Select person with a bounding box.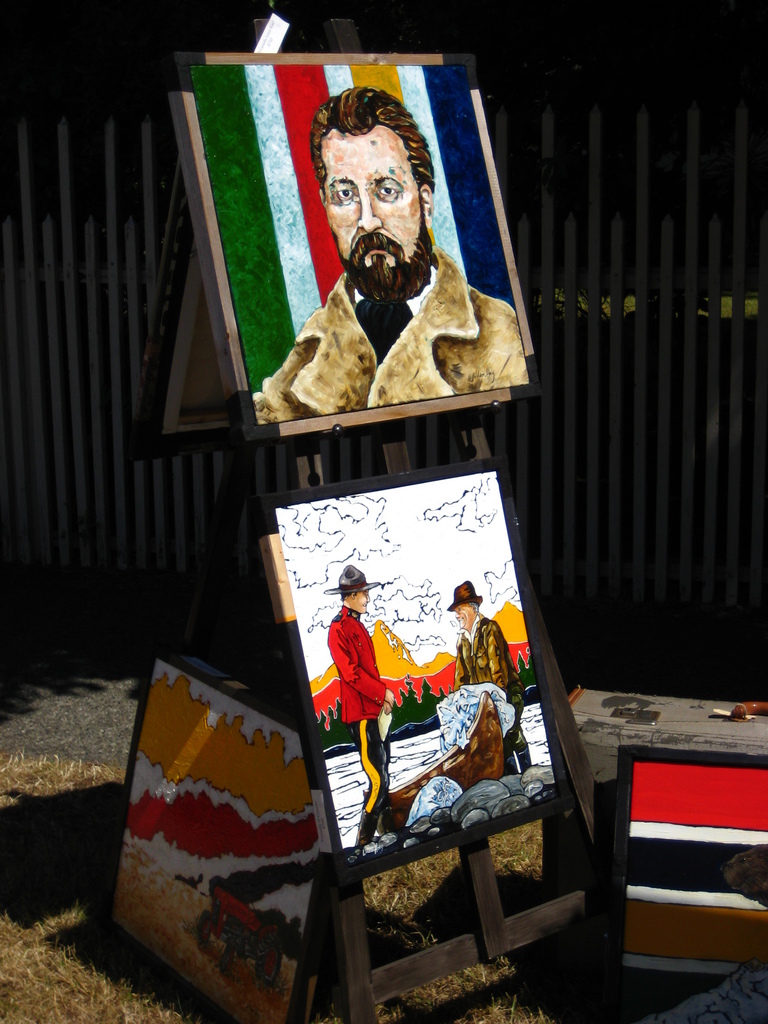
BBox(324, 559, 406, 867).
